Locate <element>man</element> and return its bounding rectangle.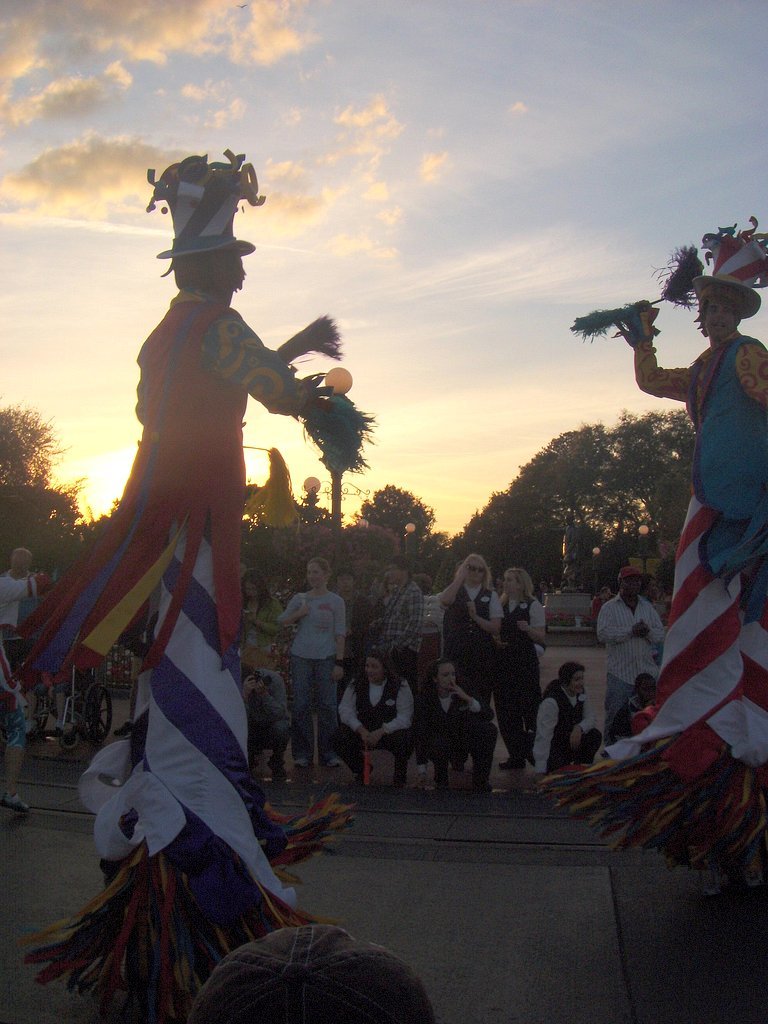
[left=593, top=582, right=612, bottom=649].
